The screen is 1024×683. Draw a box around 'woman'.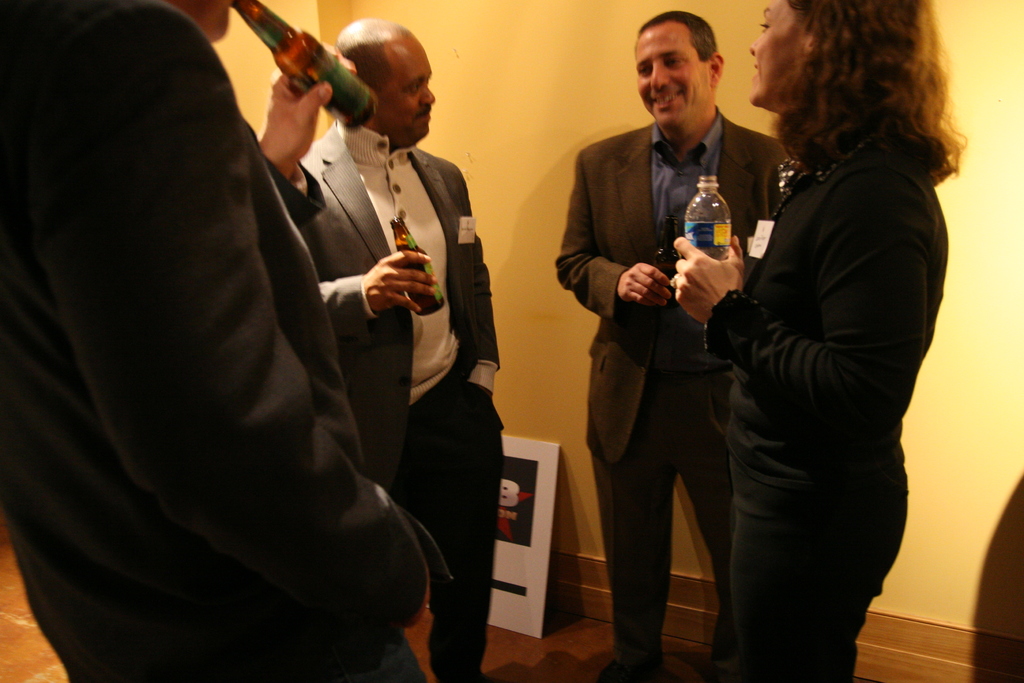
{"left": 657, "top": 0, "right": 971, "bottom": 682}.
